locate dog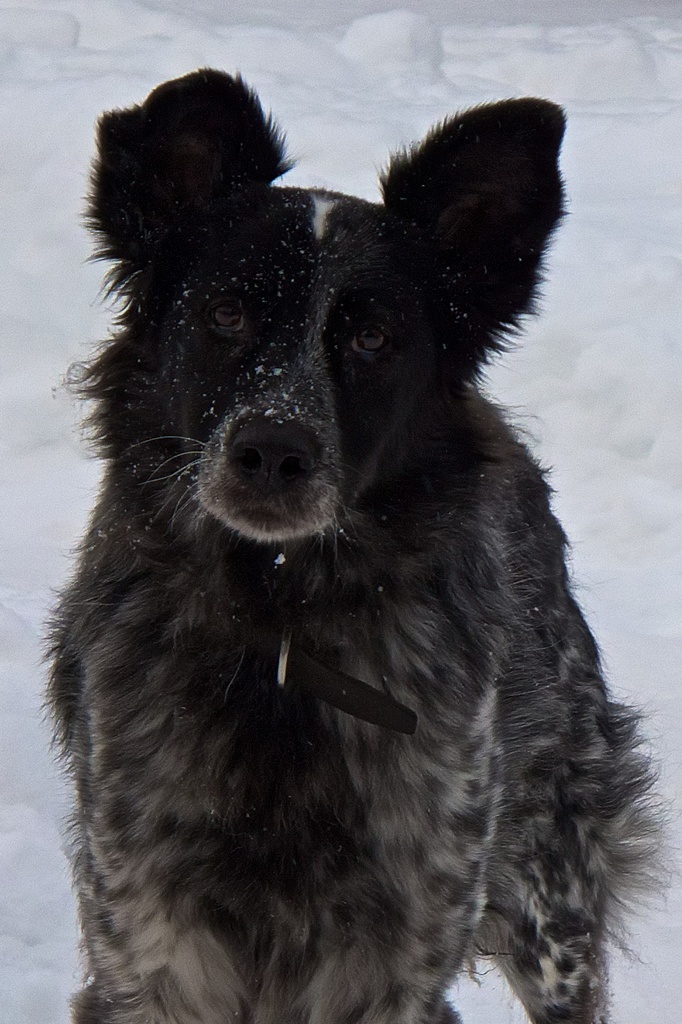
rect(32, 64, 661, 1023)
